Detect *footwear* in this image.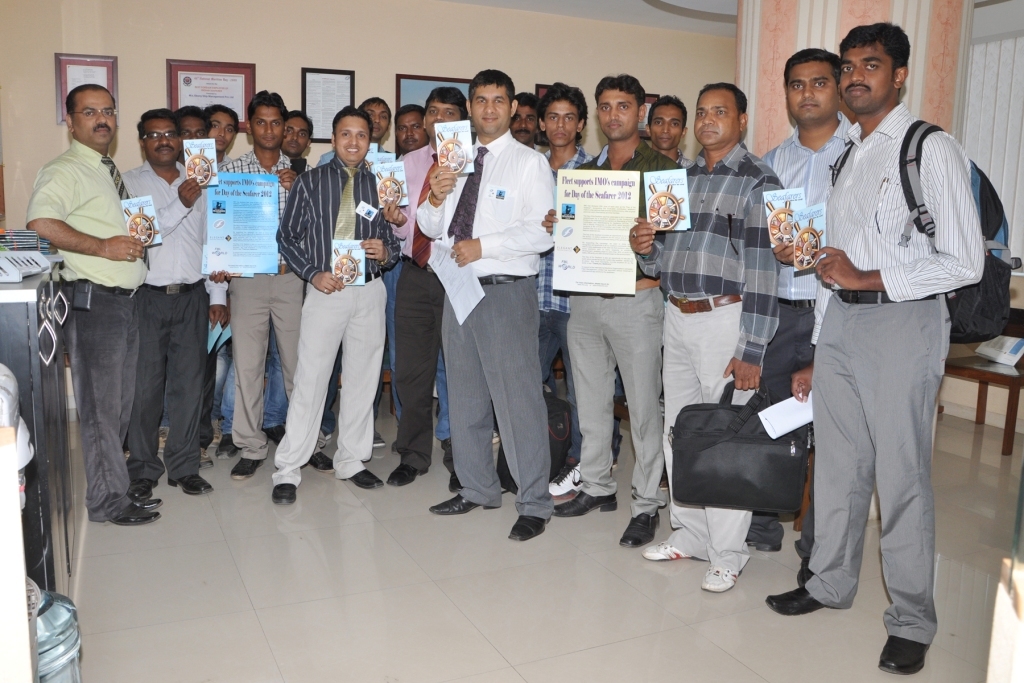
Detection: (x1=797, y1=551, x2=818, y2=586).
